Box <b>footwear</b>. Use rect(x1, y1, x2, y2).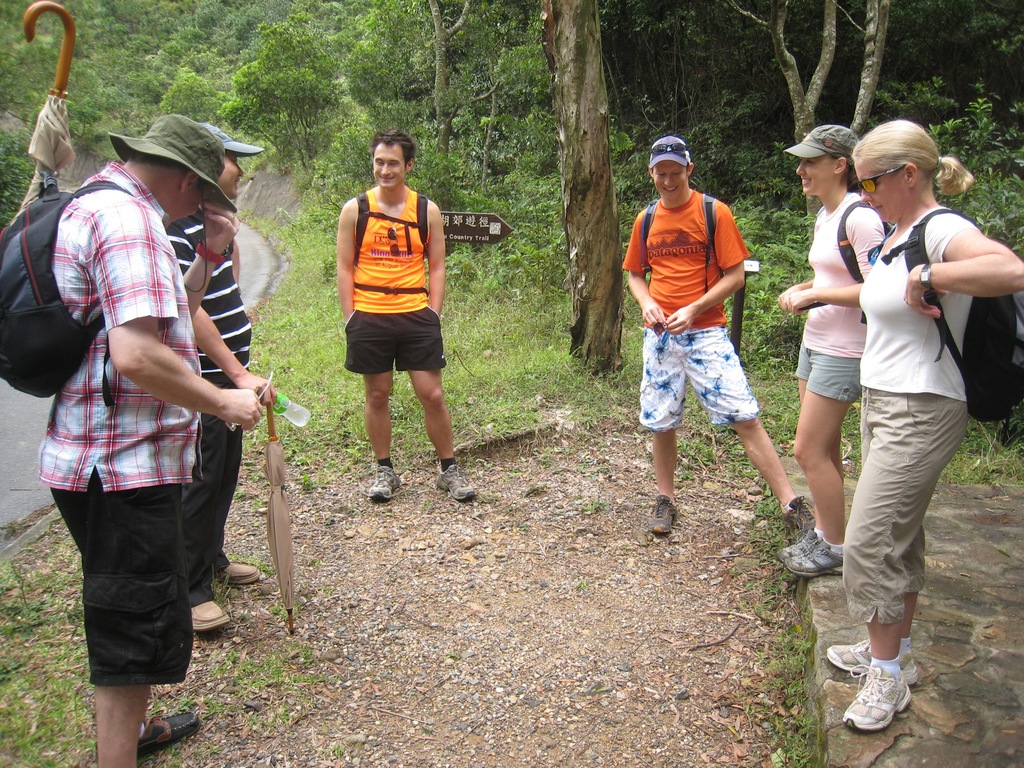
rect(367, 463, 401, 502).
